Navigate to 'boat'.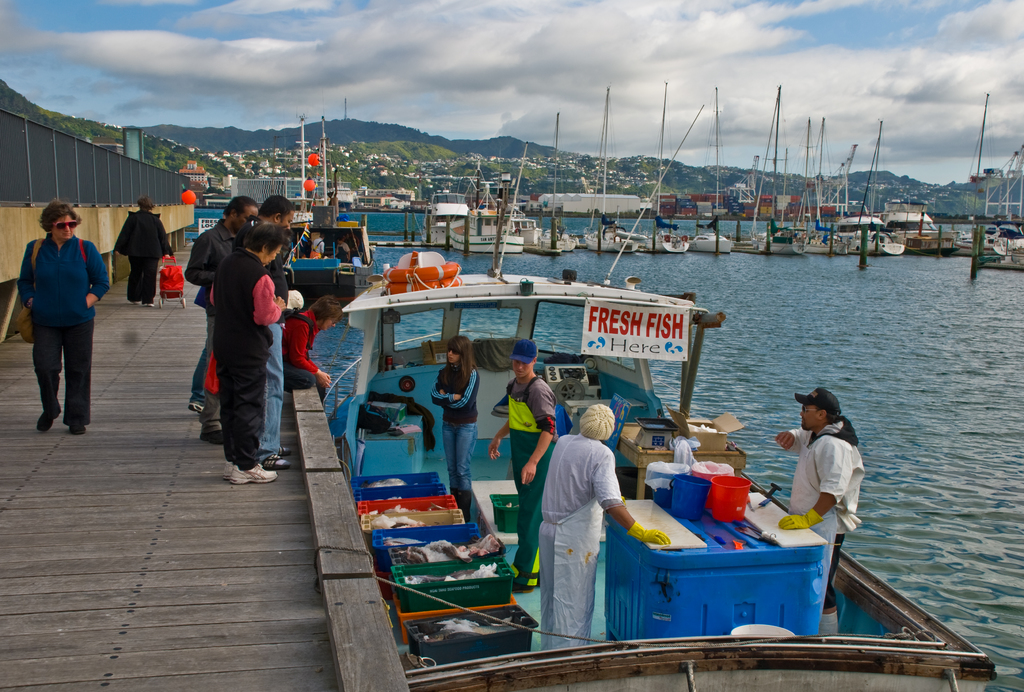
Navigation target: Rect(879, 193, 960, 261).
